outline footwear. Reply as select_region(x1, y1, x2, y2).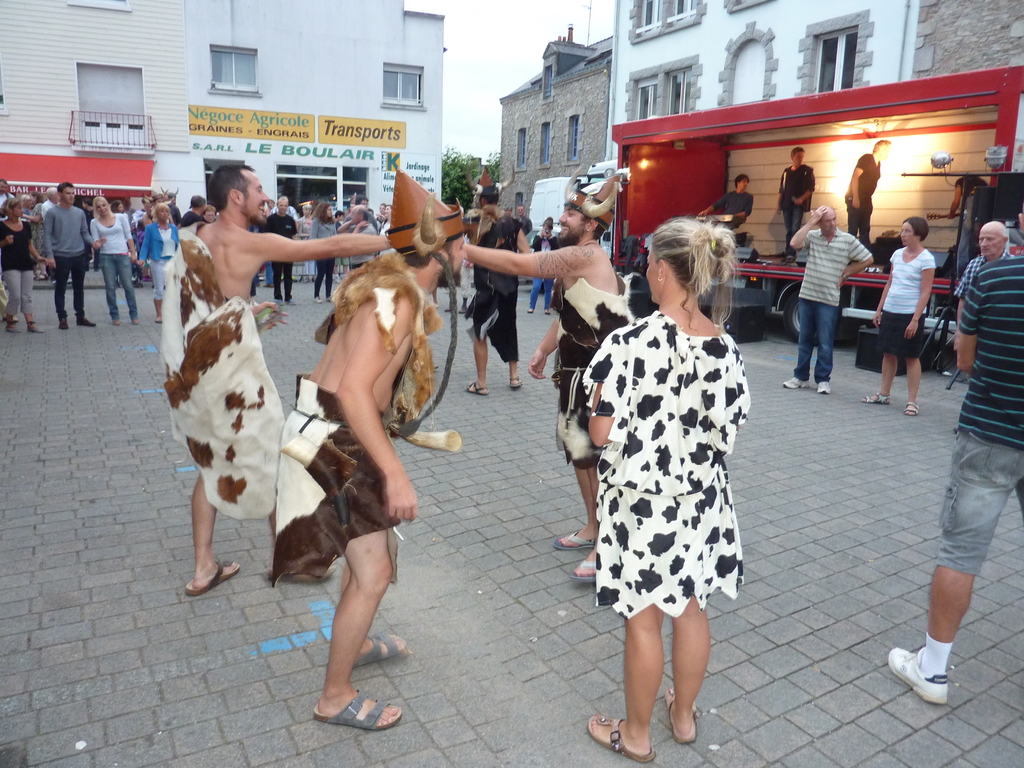
select_region(326, 296, 330, 302).
